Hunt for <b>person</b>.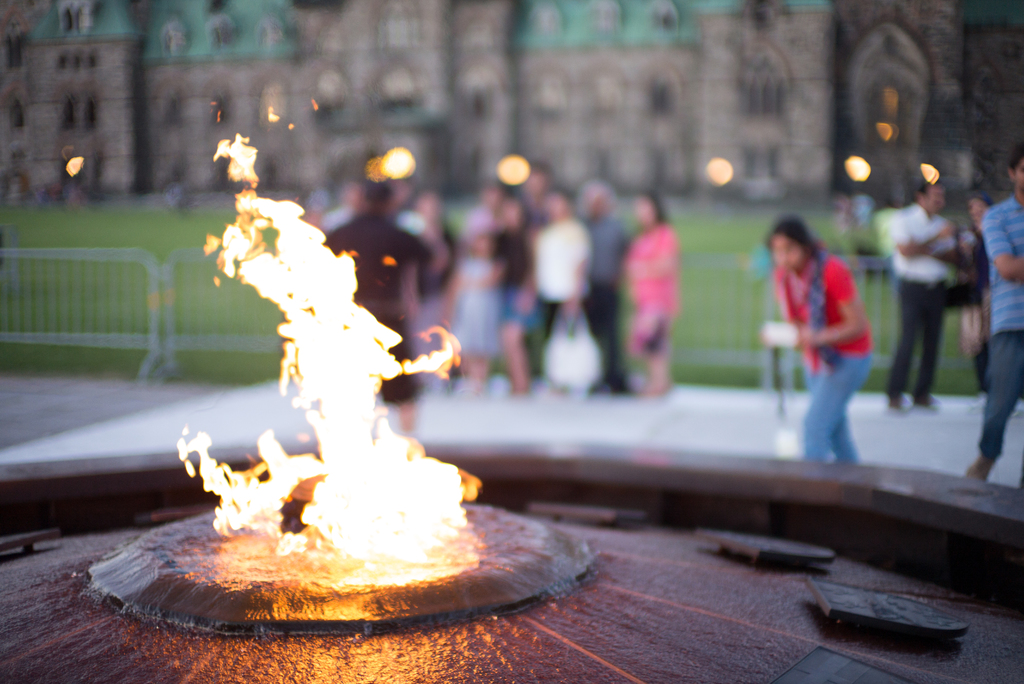
Hunted down at (x1=758, y1=215, x2=872, y2=466).
